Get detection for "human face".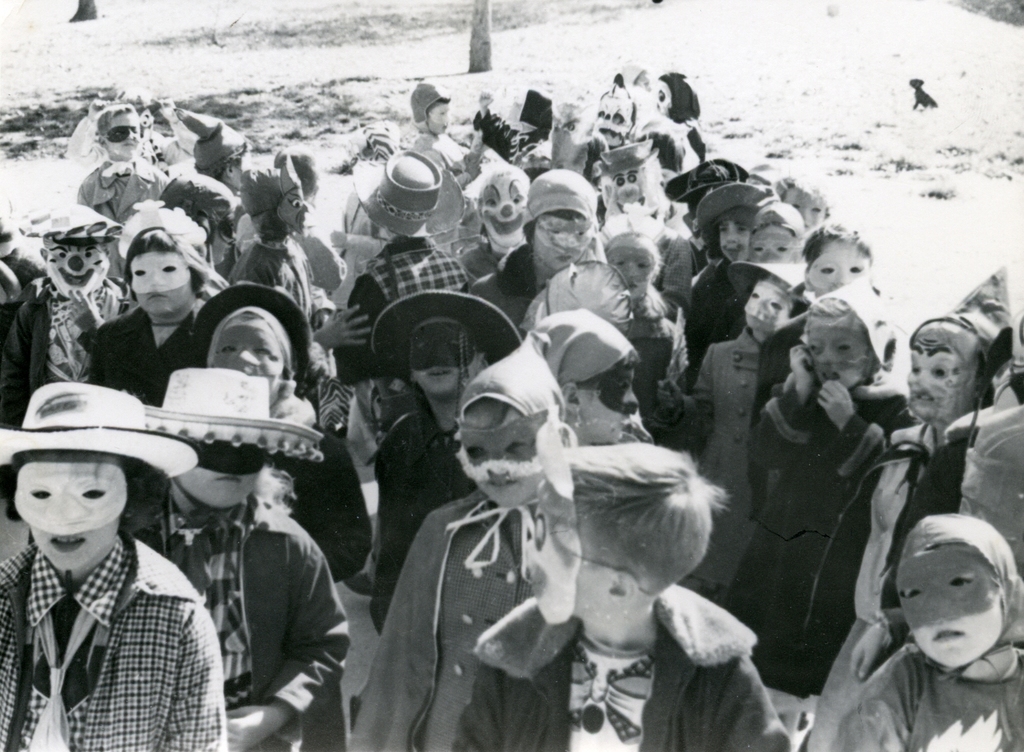
Detection: Rect(281, 187, 308, 226).
